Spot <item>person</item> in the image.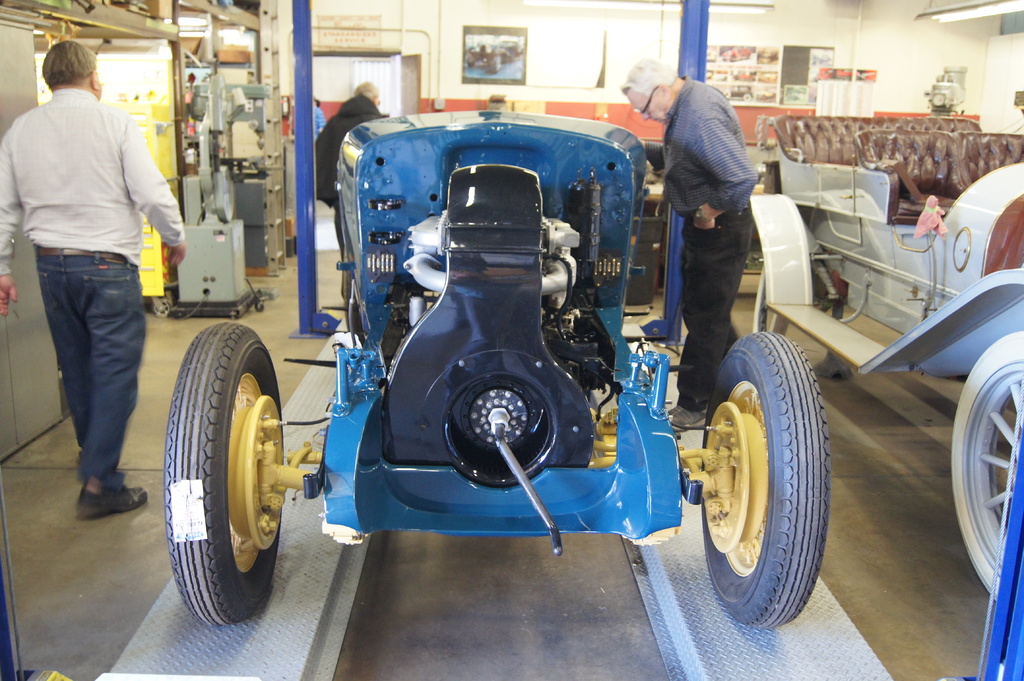
<item>person</item> found at detection(0, 39, 189, 517).
